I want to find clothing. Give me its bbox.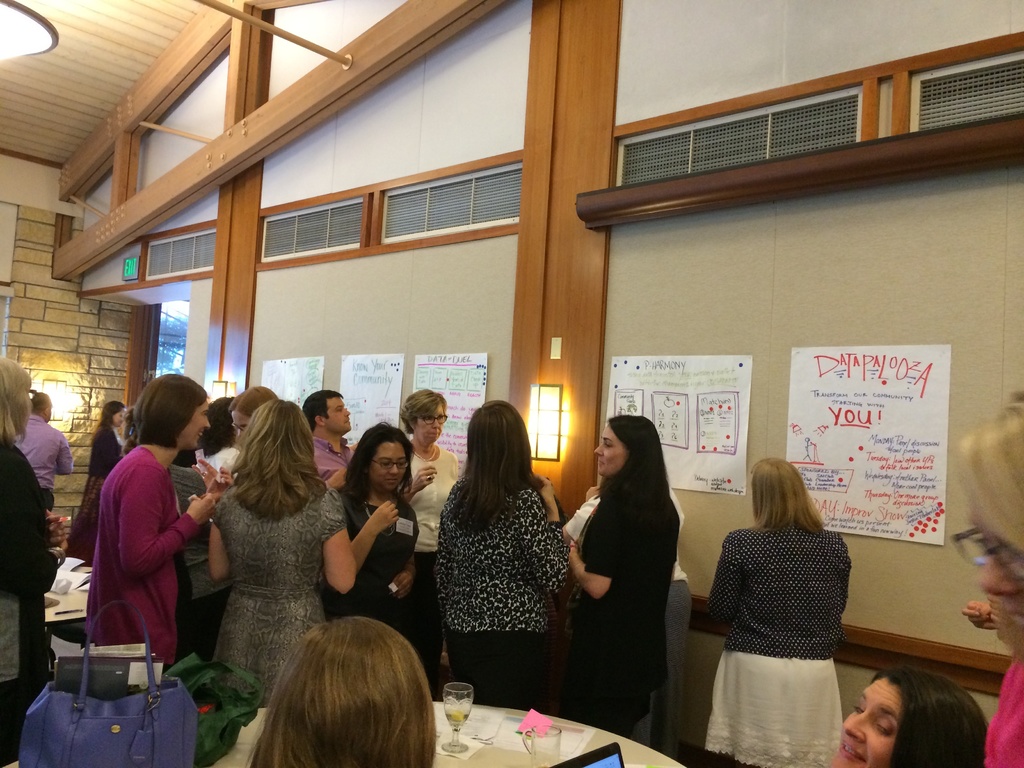
[x1=322, y1=431, x2=348, y2=487].
